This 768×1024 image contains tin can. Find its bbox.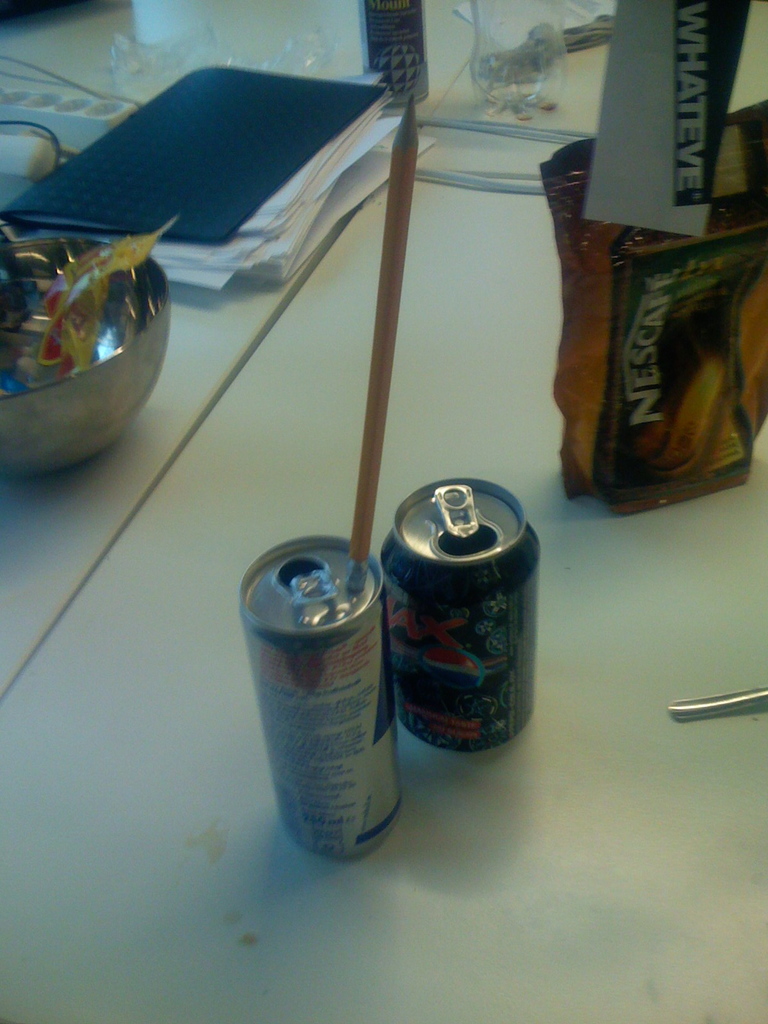
380,481,539,751.
